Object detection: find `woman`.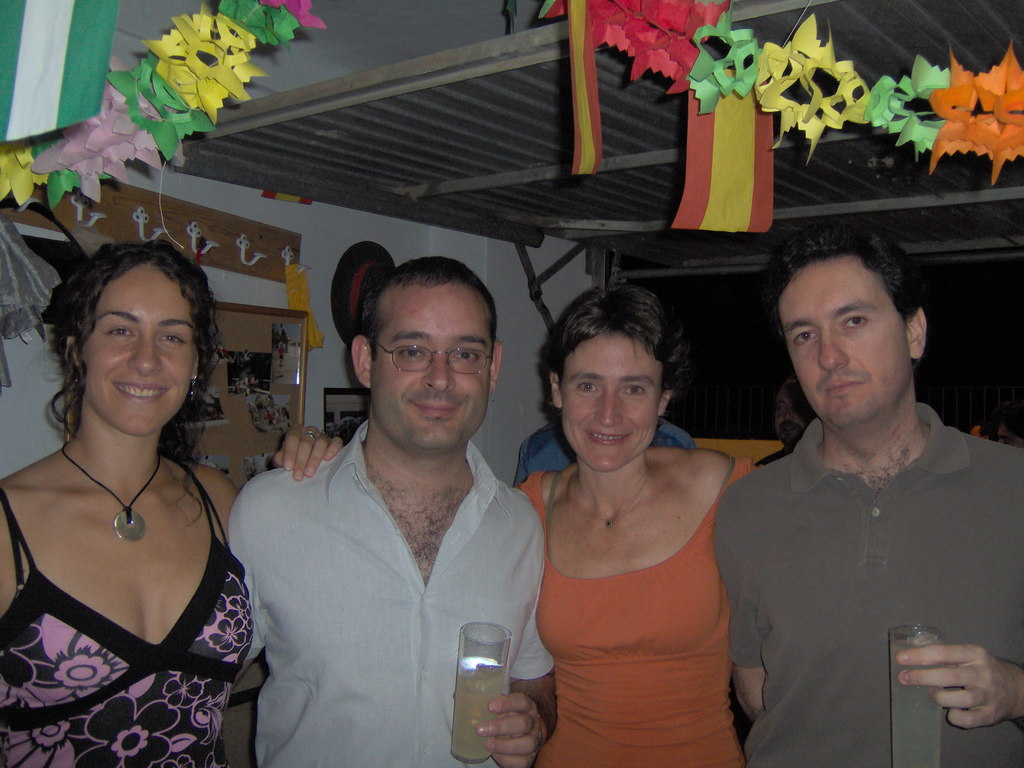
(left=508, top=287, right=766, bottom=760).
